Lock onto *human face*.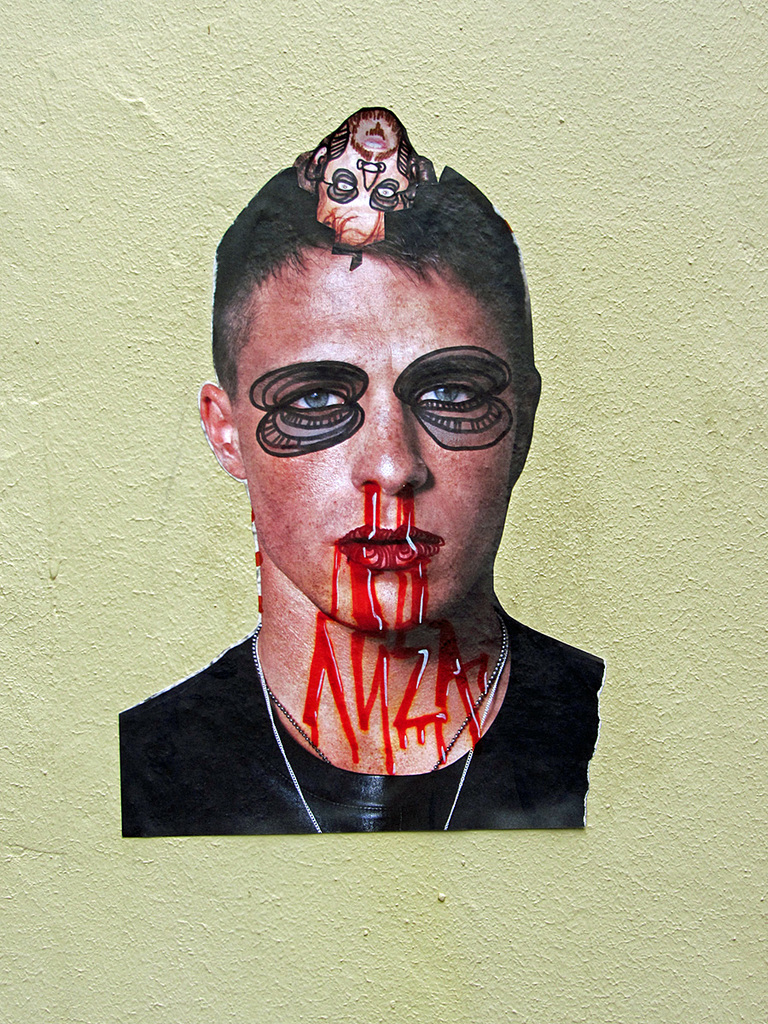
Locked: box=[307, 106, 408, 245].
